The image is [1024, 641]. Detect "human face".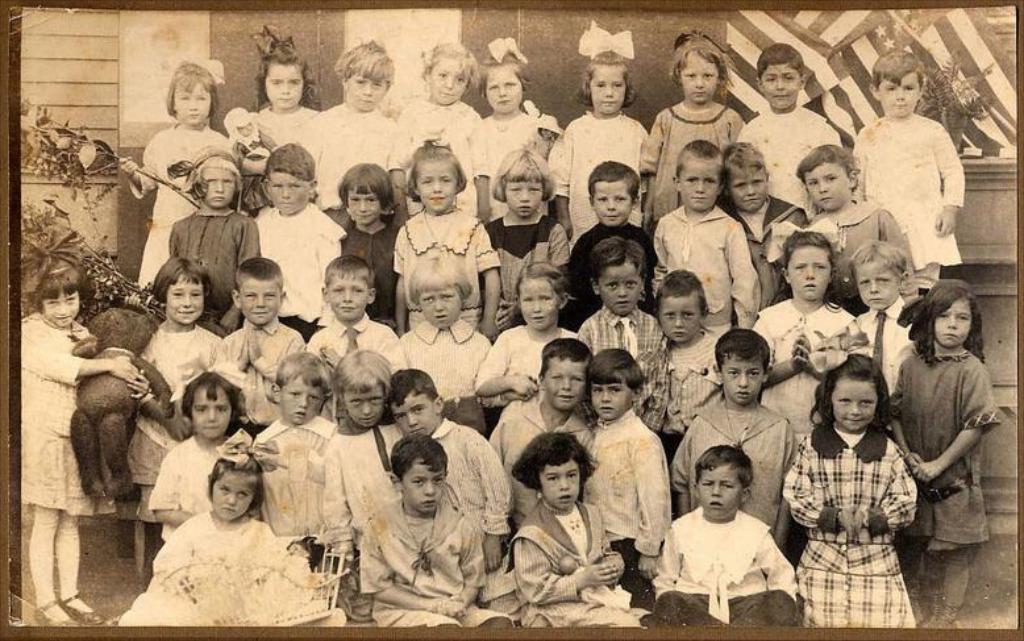
Detection: rect(350, 188, 380, 224).
